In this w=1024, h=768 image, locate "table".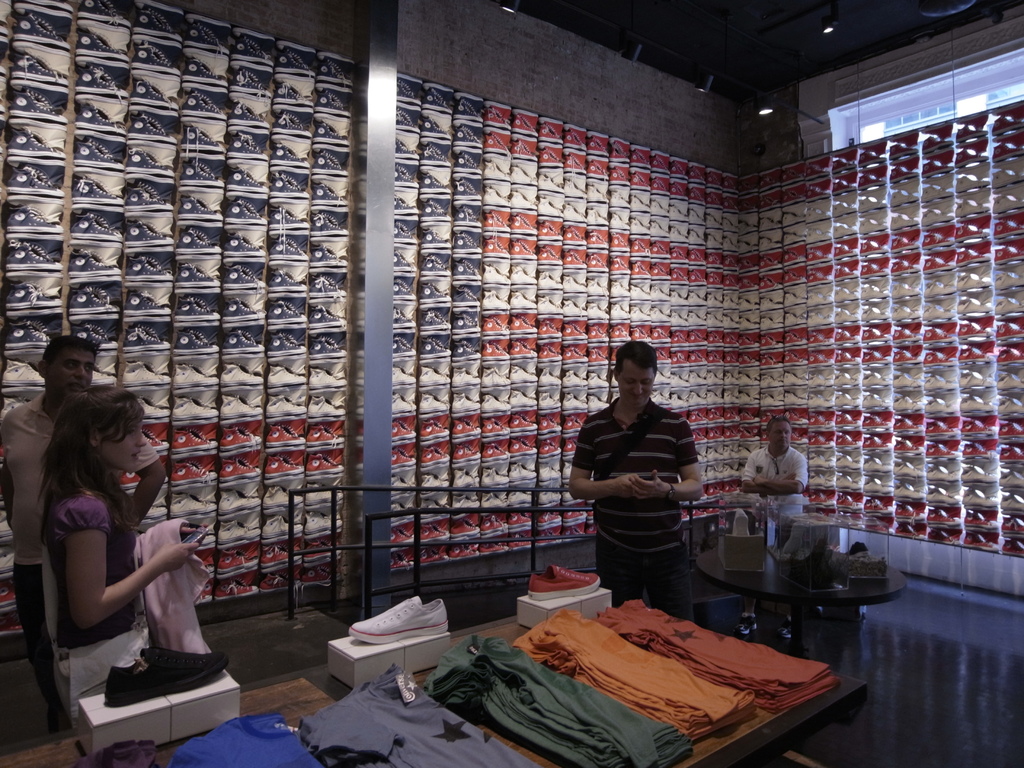
Bounding box: bbox=[675, 532, 903, 662].
